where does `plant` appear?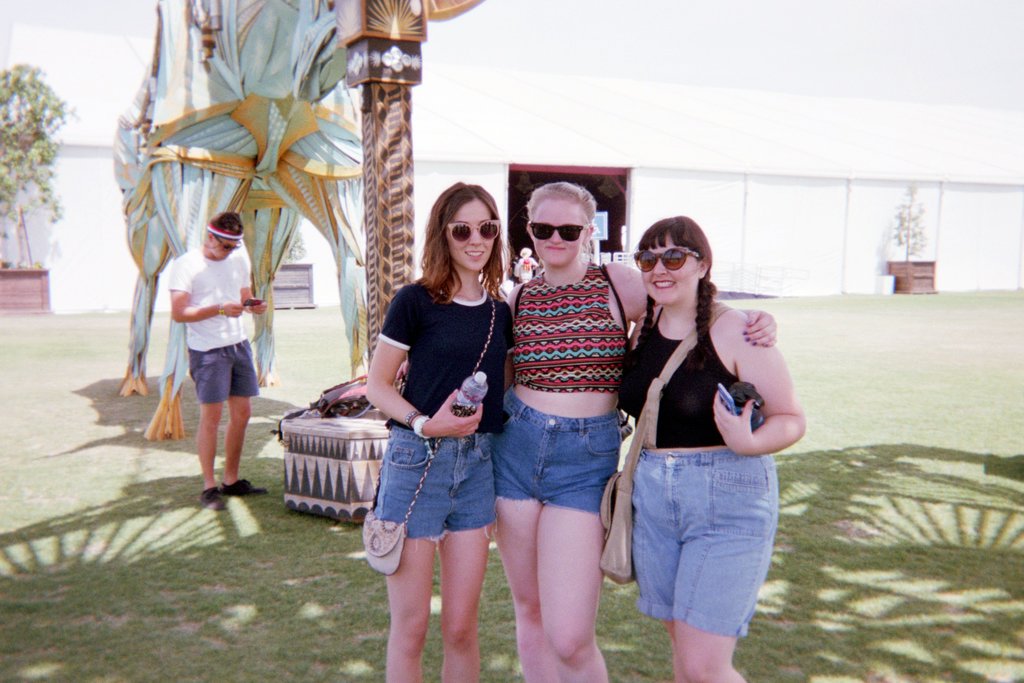
Appears at bbox(0, 41, 79, 288).
